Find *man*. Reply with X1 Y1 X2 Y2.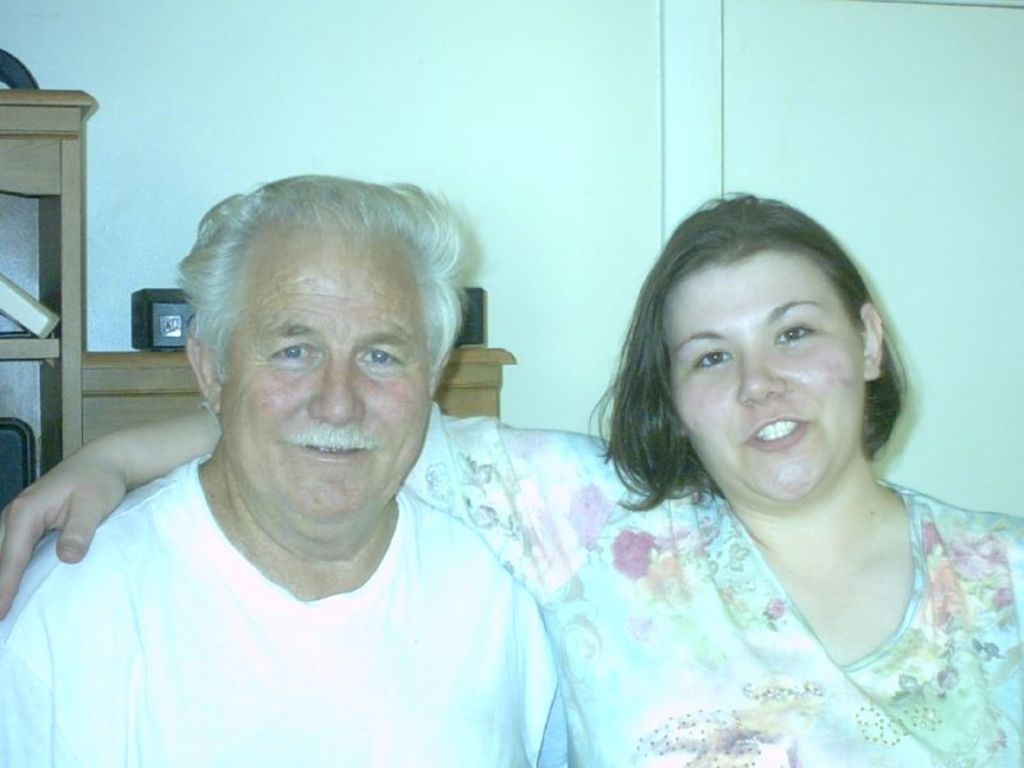
15 155 763 756.
